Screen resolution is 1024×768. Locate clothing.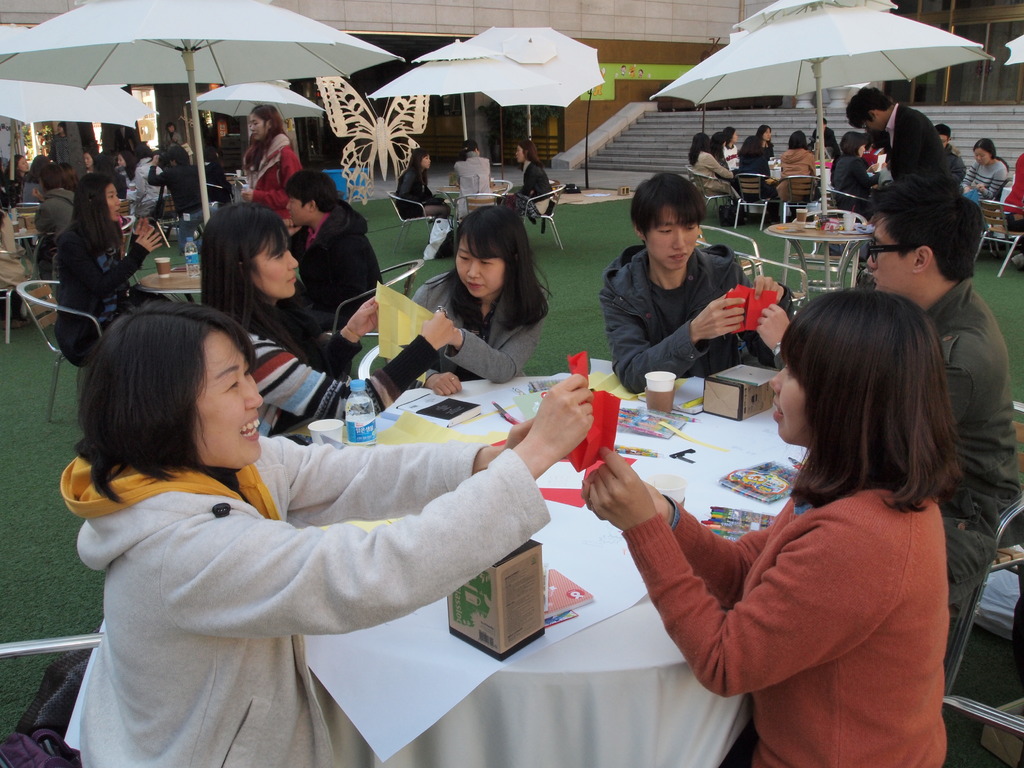
964:161:1004:201.
